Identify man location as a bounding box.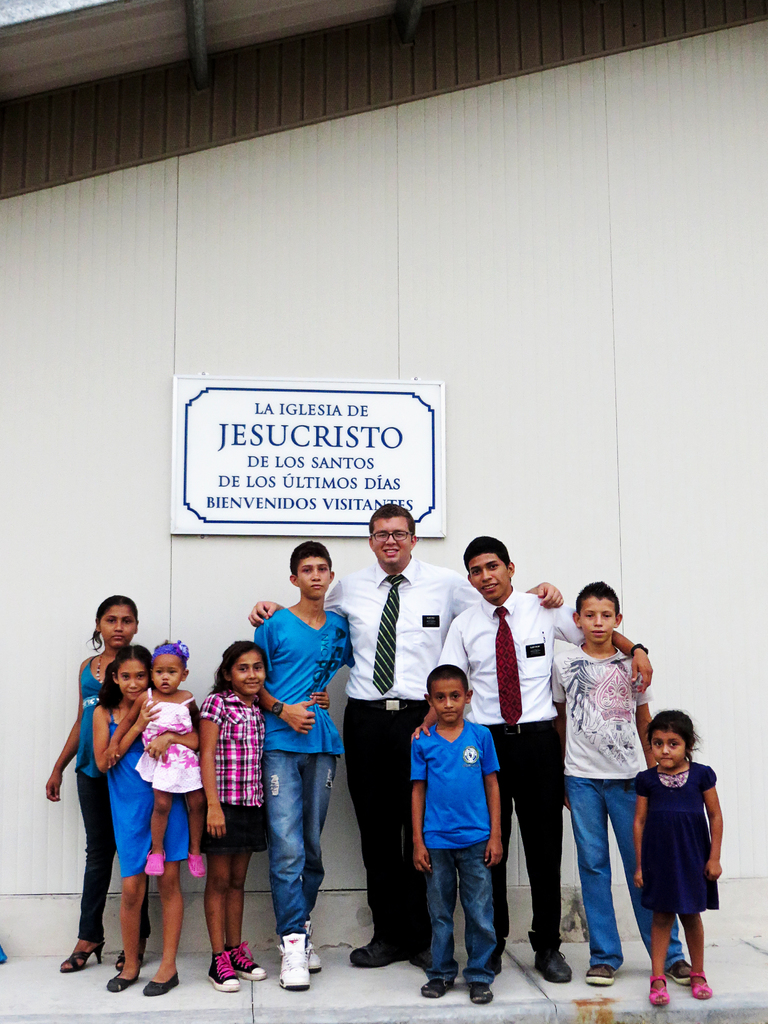
BBox(425, 507, 673, 994).
